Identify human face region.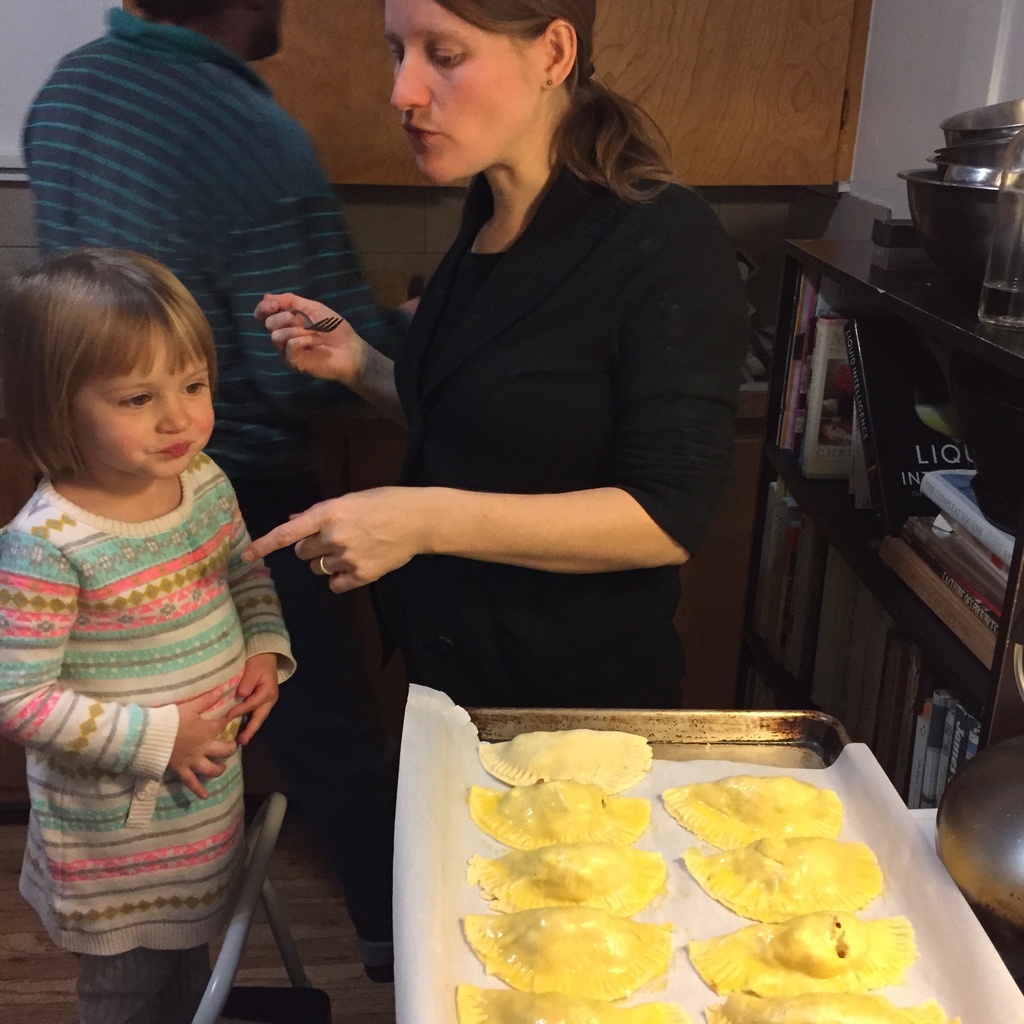
Region: l=383, t=0, r=553, b=190.
